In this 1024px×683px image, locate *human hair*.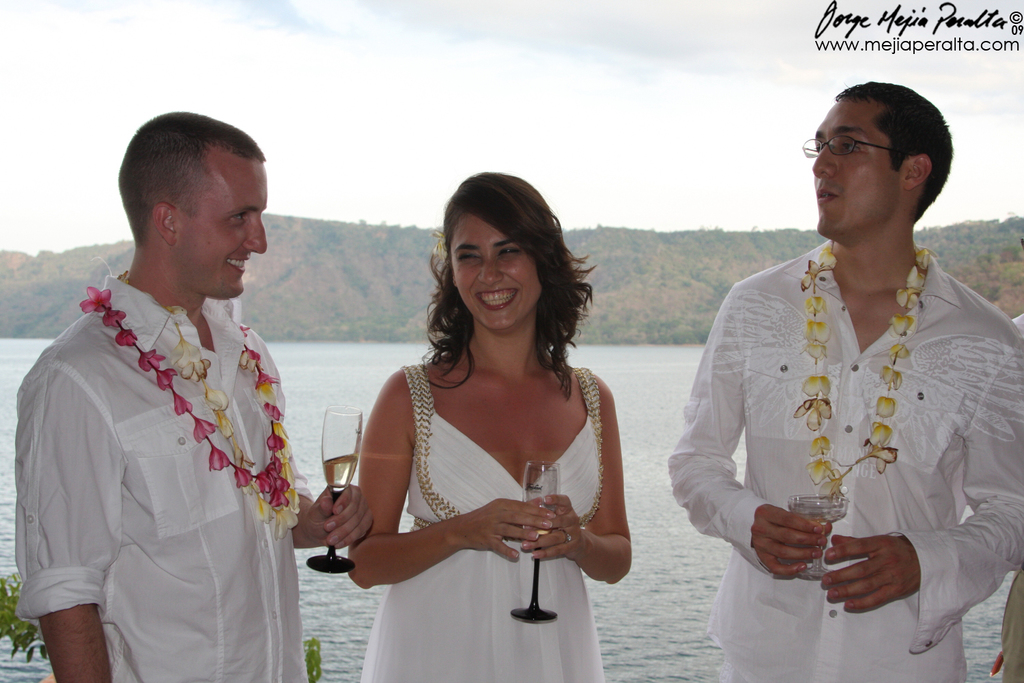
Bounding box: <region>421, 171, 601, 406</region>.
